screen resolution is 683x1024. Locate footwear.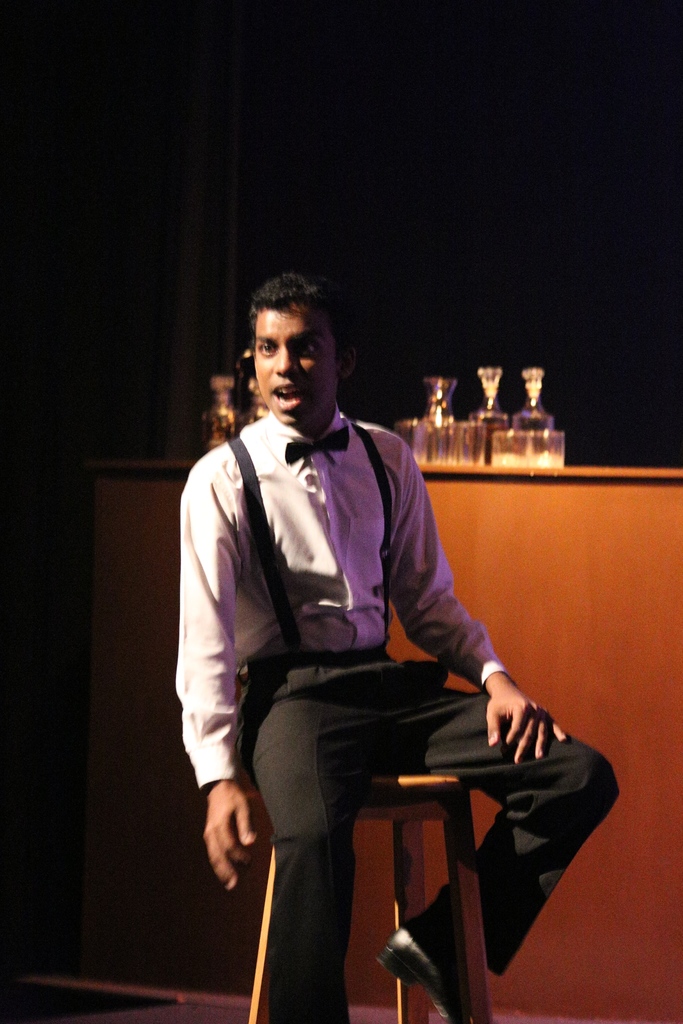
x1=377, y1=933, x2=473, y2=1023.
